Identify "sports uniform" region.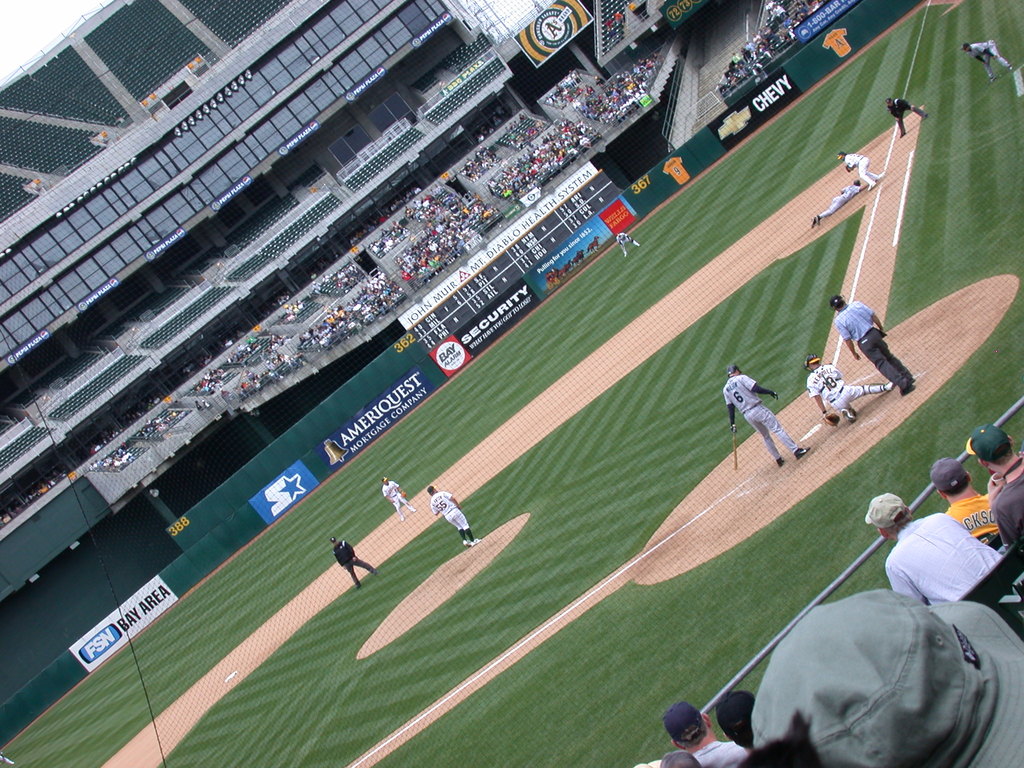
Region: (833,299,916,399).
